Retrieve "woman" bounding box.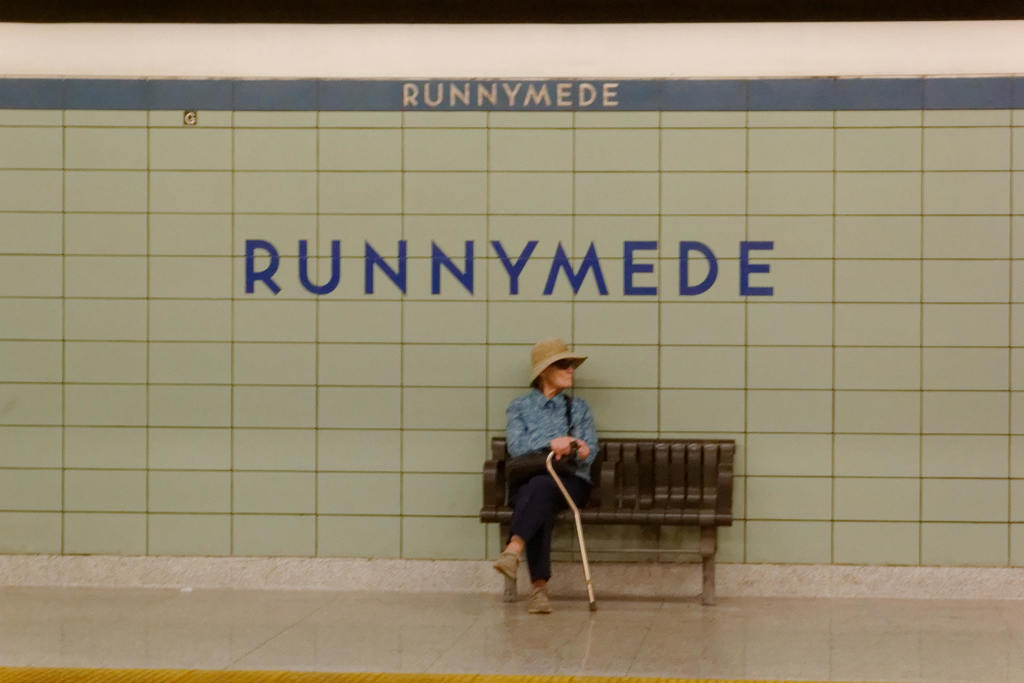
Bounding box: {"x1": 490, "y1": 329, "x2": 612, "y2": 627}.
